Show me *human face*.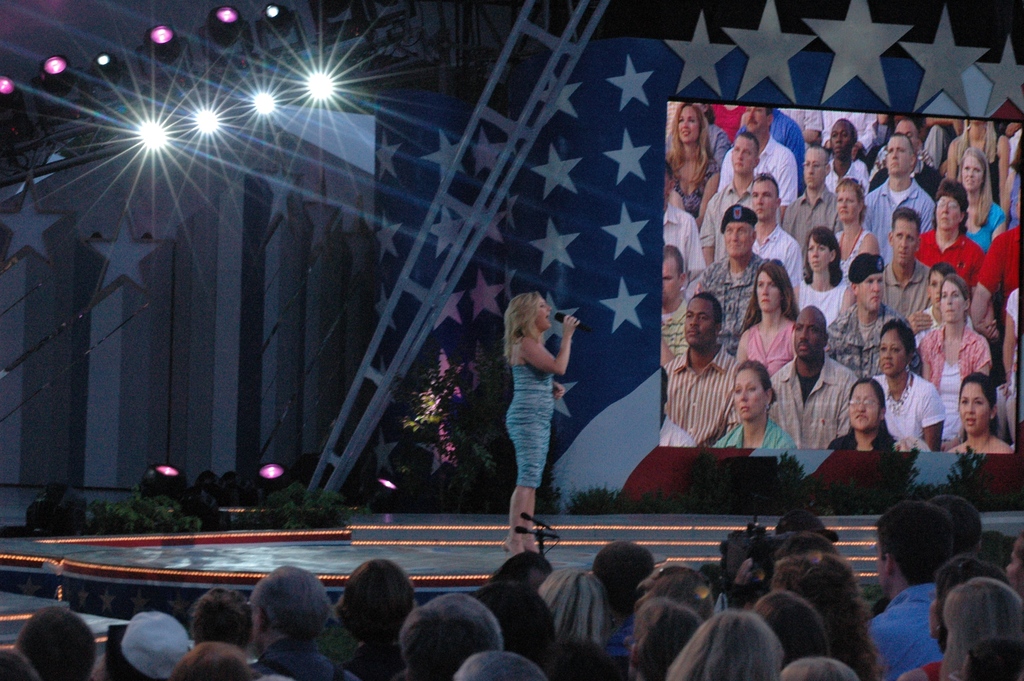
*human face* is here: box=[873, 542, 886, 591].
